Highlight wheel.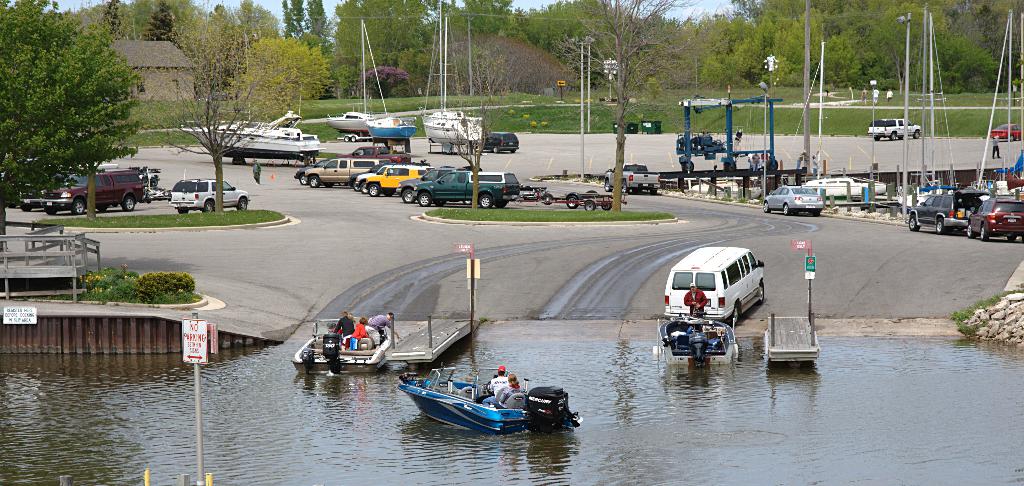
Highlighted region: (180,210,189,211).
